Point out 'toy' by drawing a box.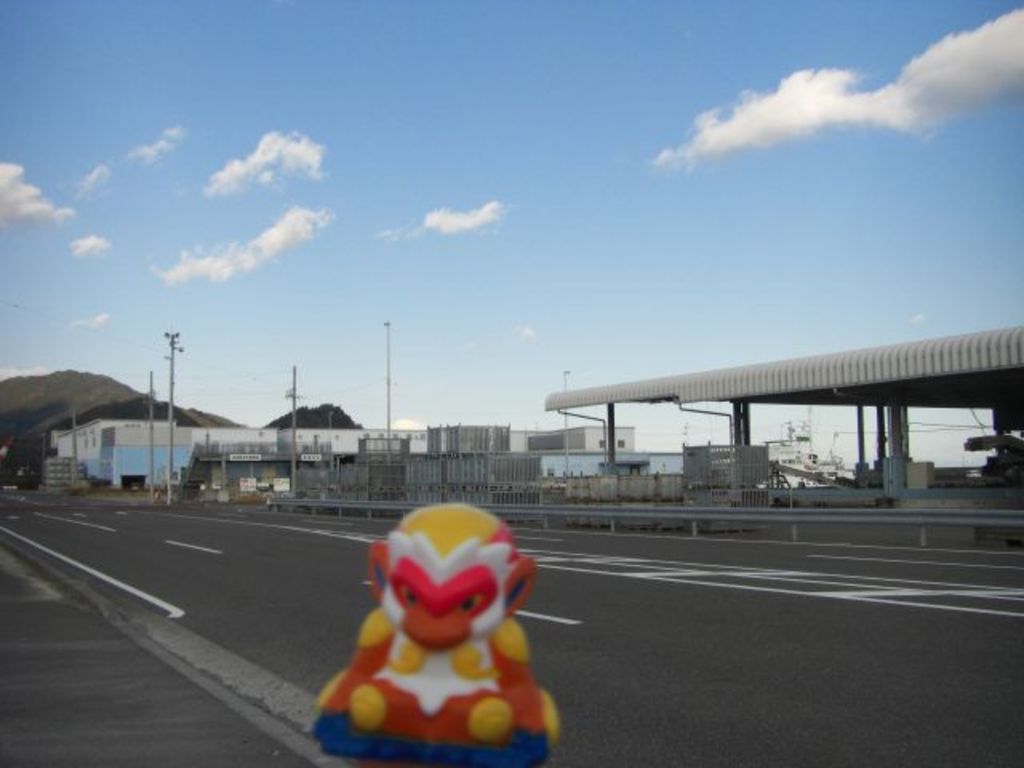
<region>310, 499, 574, 766</region>.
